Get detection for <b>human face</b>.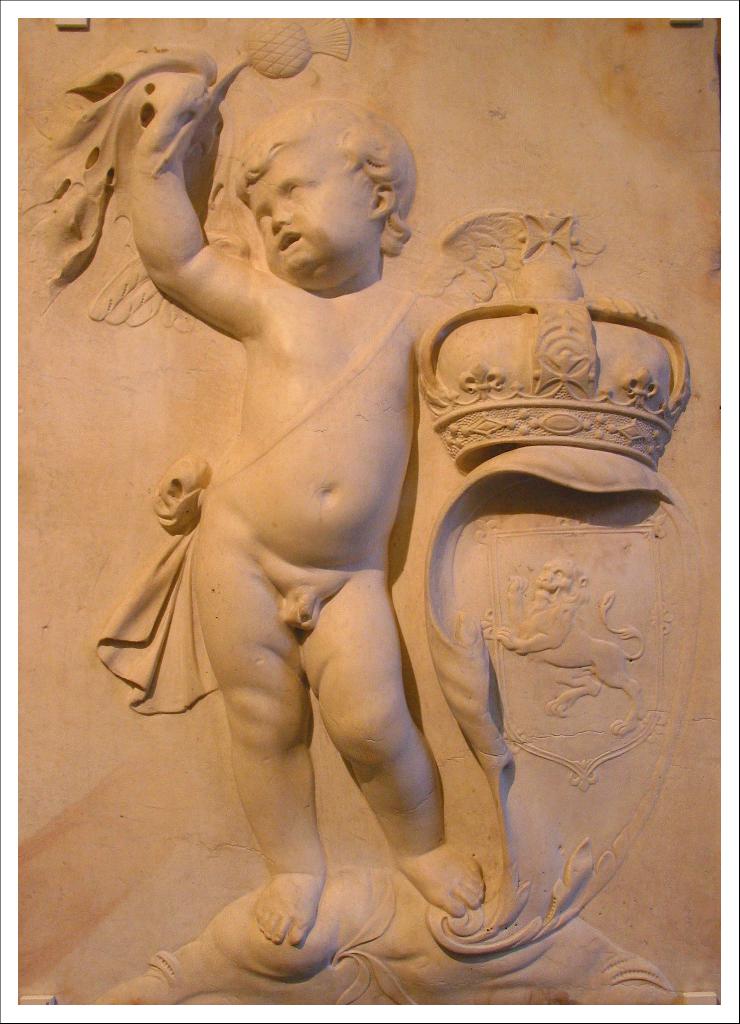
Detection: <bbox>247, 141, 374, 285</bbox>.
